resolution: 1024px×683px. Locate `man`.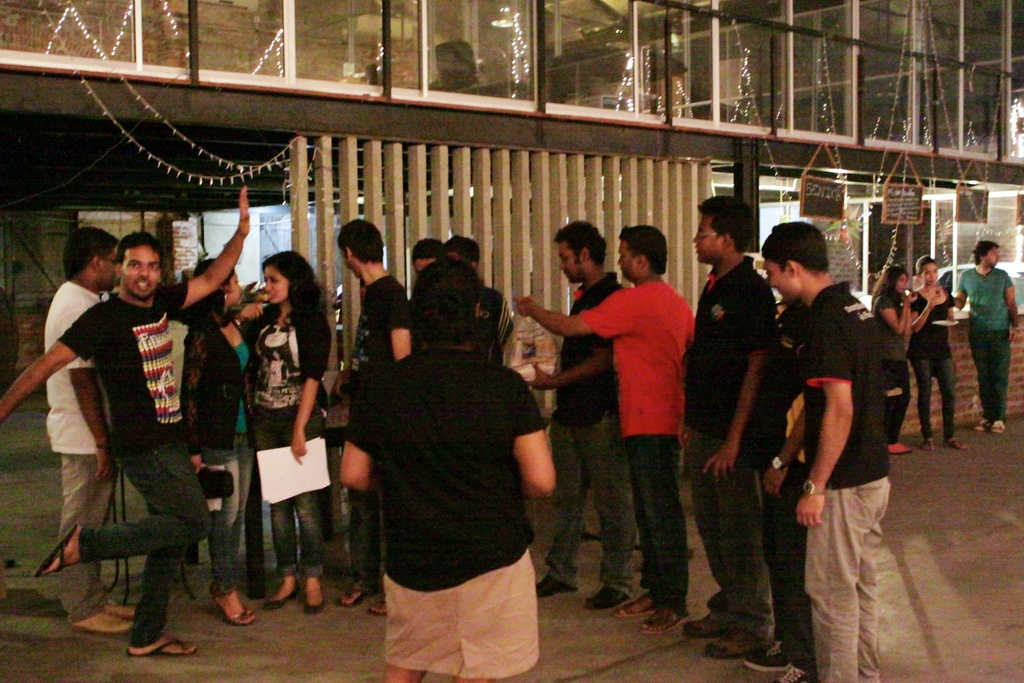
[left=682, top=194, right=783, bottom=658].
